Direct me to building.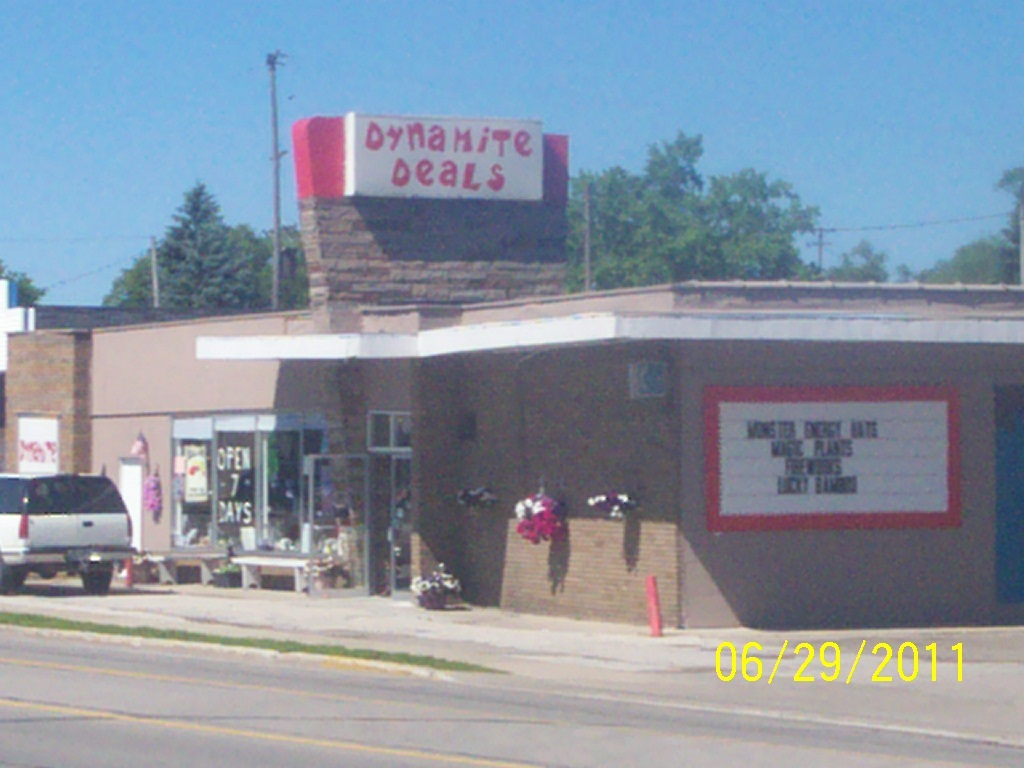
Direction: {"left": 0, "top": 112, "right": 1023, "bottom": 629}.
